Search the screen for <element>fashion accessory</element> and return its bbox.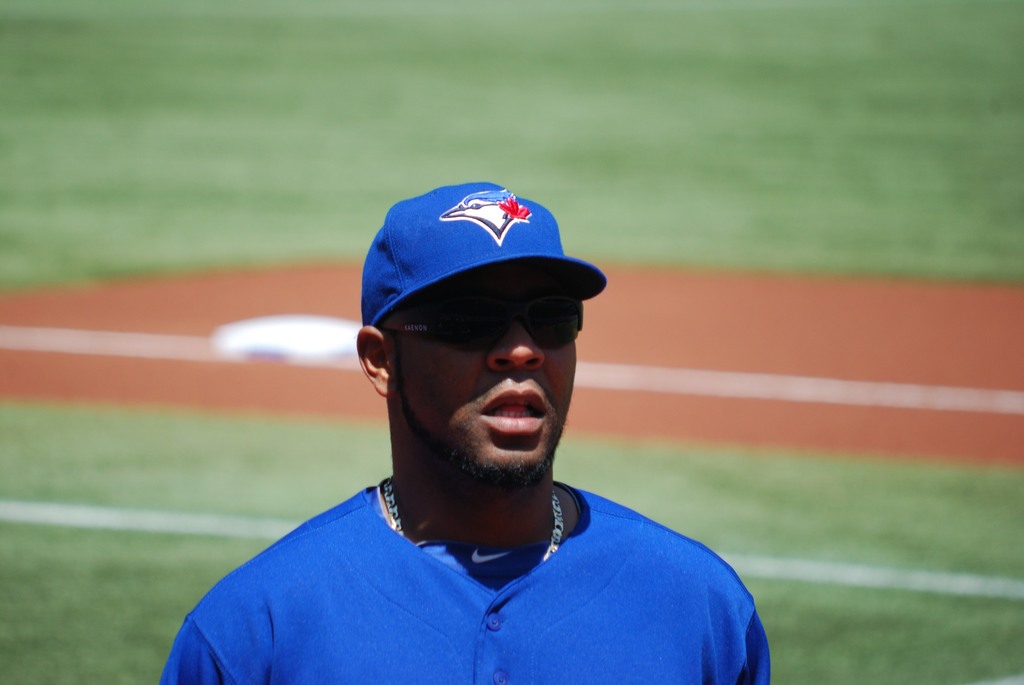
Found: locate(377, 292, 585, 355).
